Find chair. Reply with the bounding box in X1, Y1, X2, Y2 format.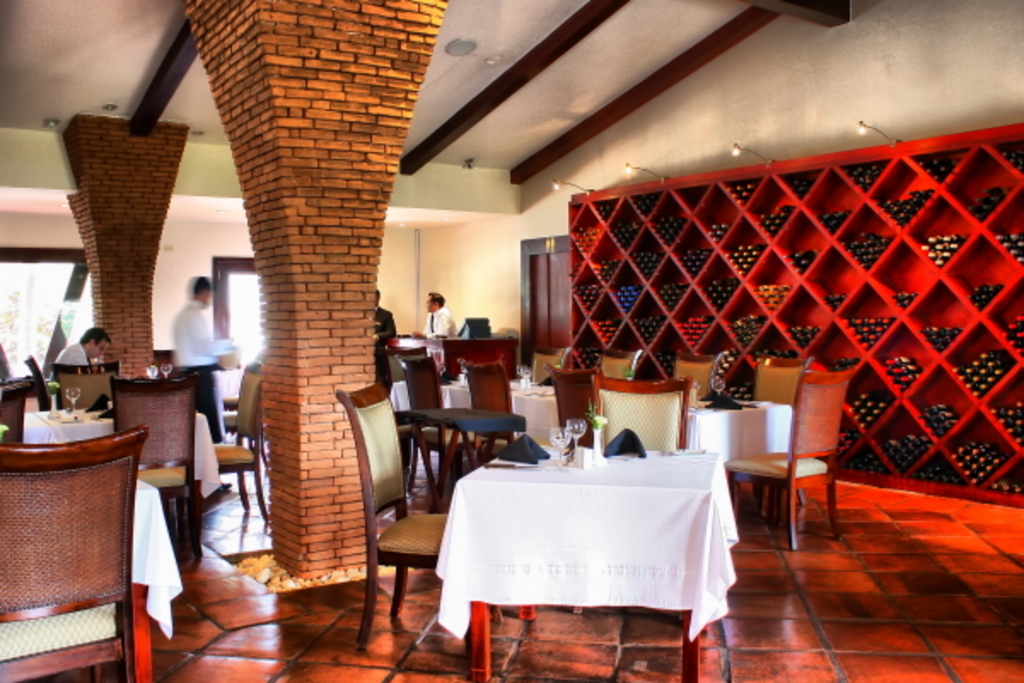
335, 381, 509, 663.
